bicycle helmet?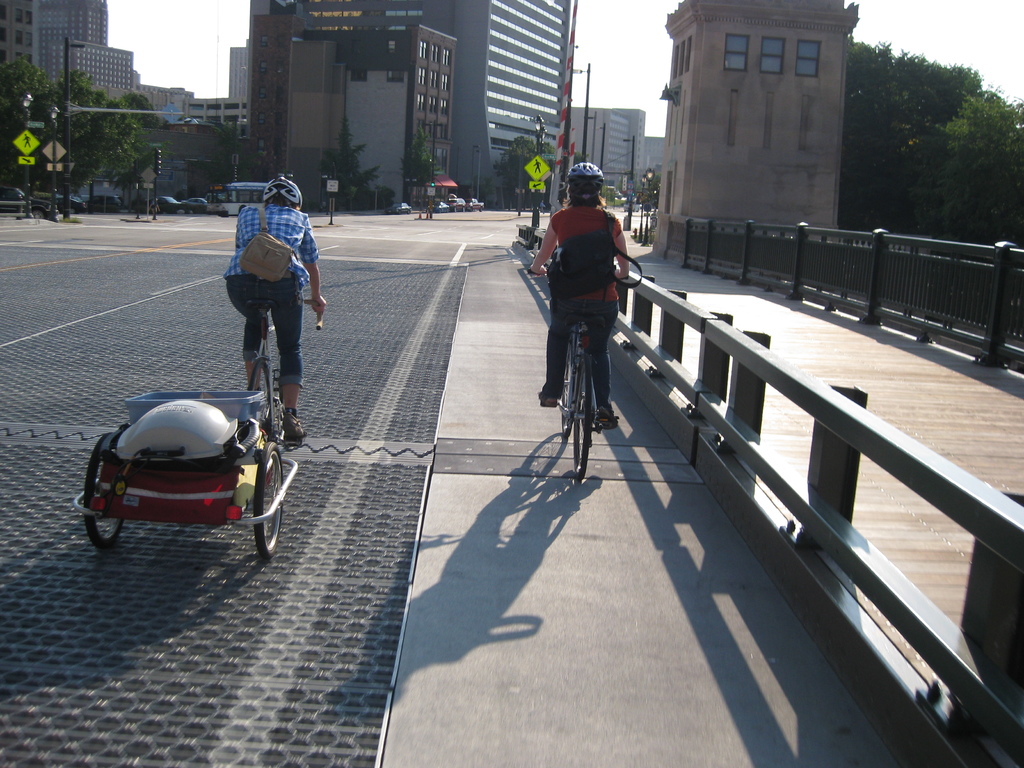
<region>257, 173, 305, 205</region>
